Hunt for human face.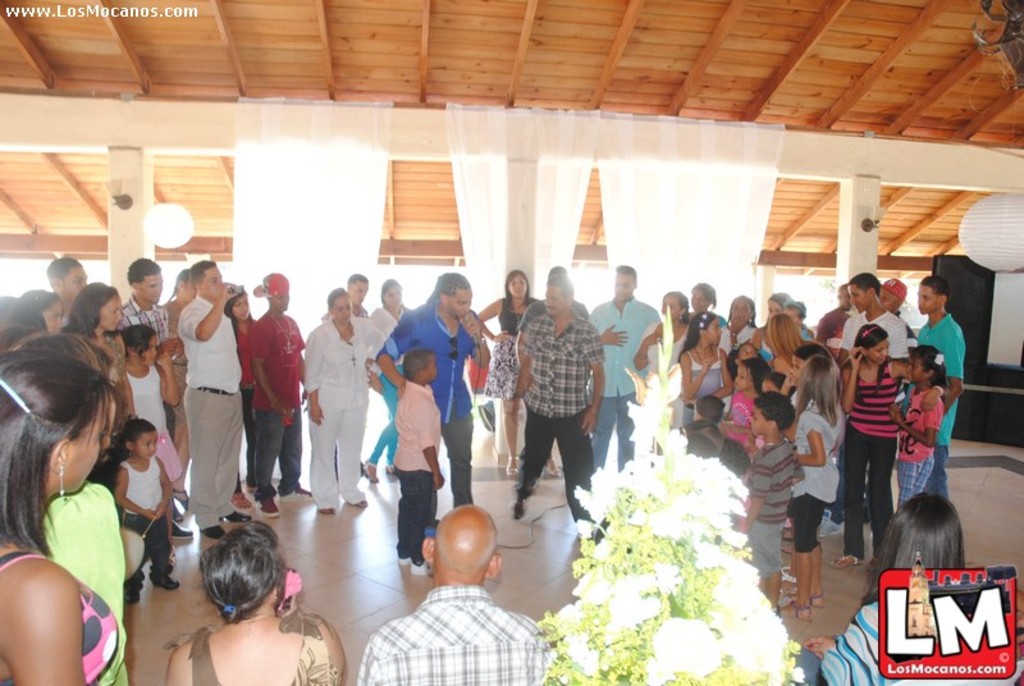
Hunted down at <bbox>507, 274, 529, 297</bbox>.
